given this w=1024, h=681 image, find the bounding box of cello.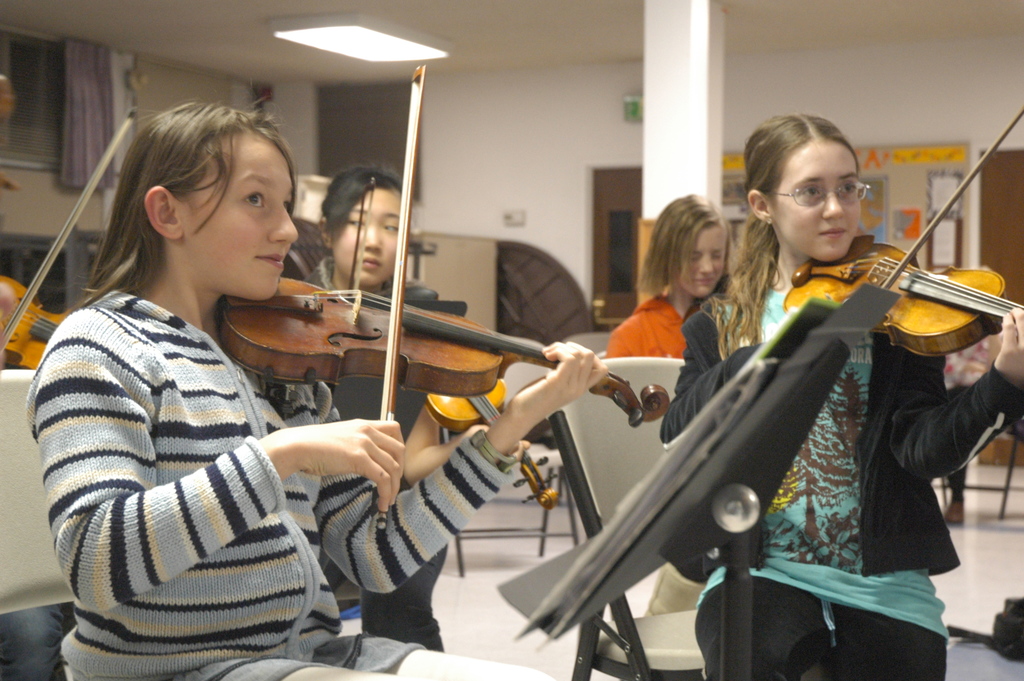
Rect(214, 58, 669, 541).
